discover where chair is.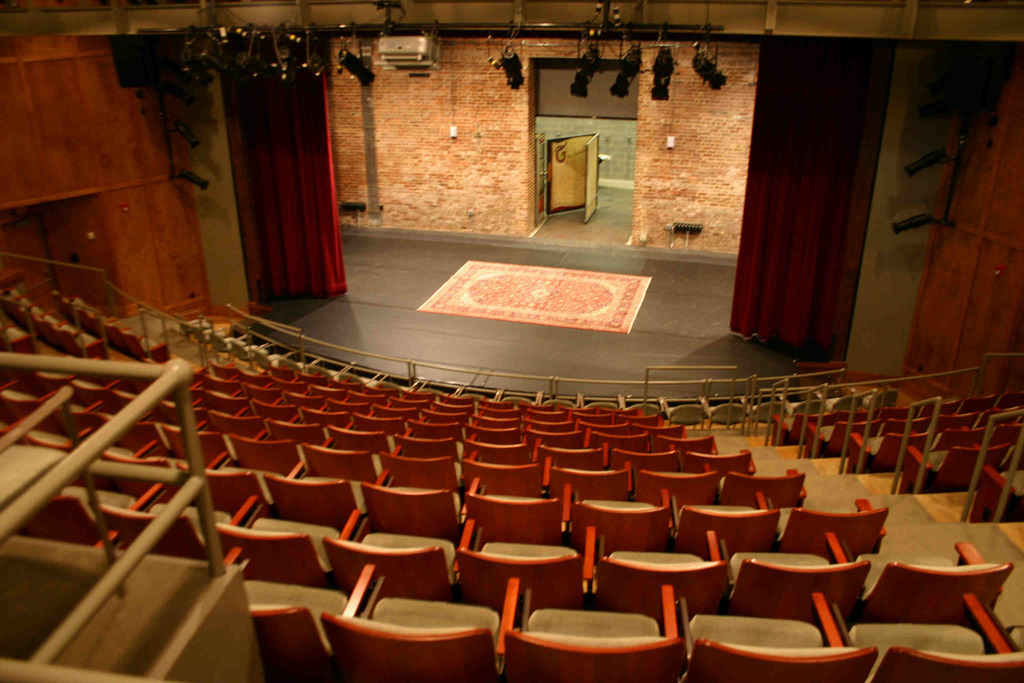
Discovered at bbox=[59, 408, 111, 428].
